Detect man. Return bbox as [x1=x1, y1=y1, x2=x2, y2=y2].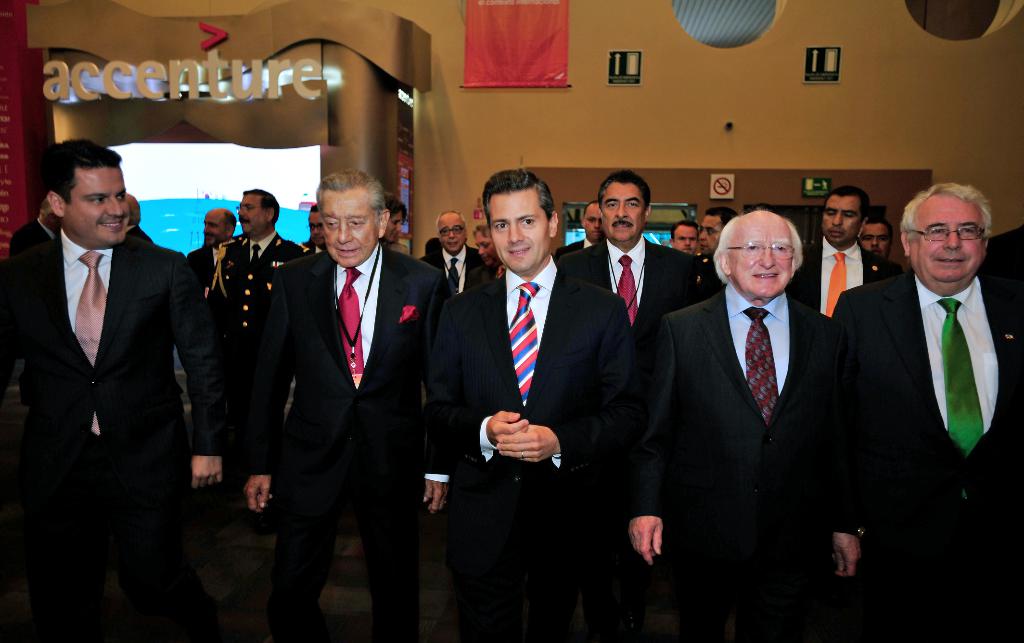
[x1=559, y1=199, x2=608, y2=257].
